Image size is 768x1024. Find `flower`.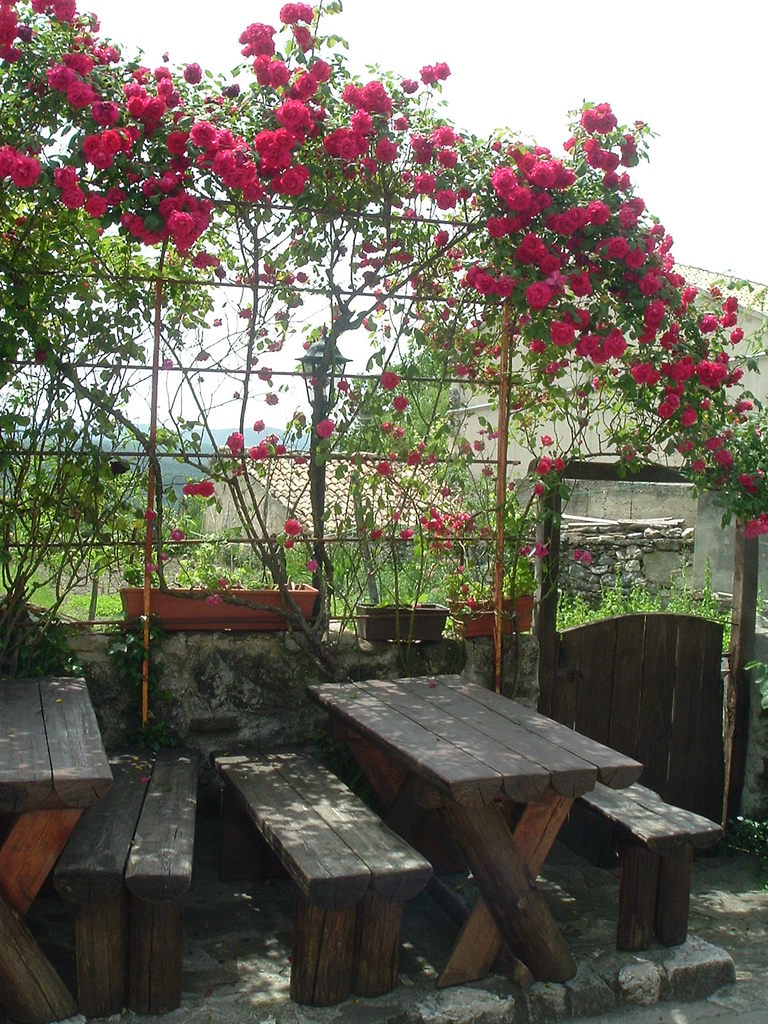
316,414,339,445.
